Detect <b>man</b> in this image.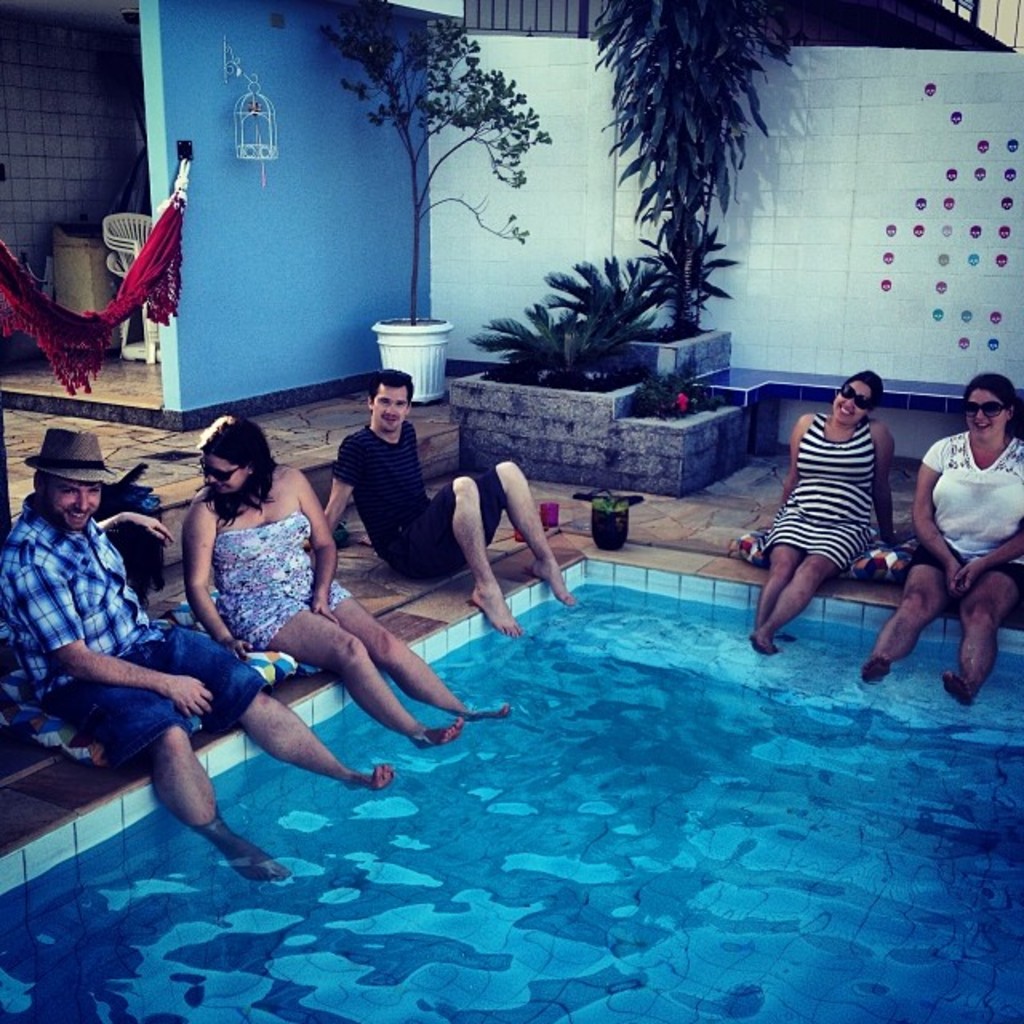
Detection: select_region(0, 424, 405, 880).
